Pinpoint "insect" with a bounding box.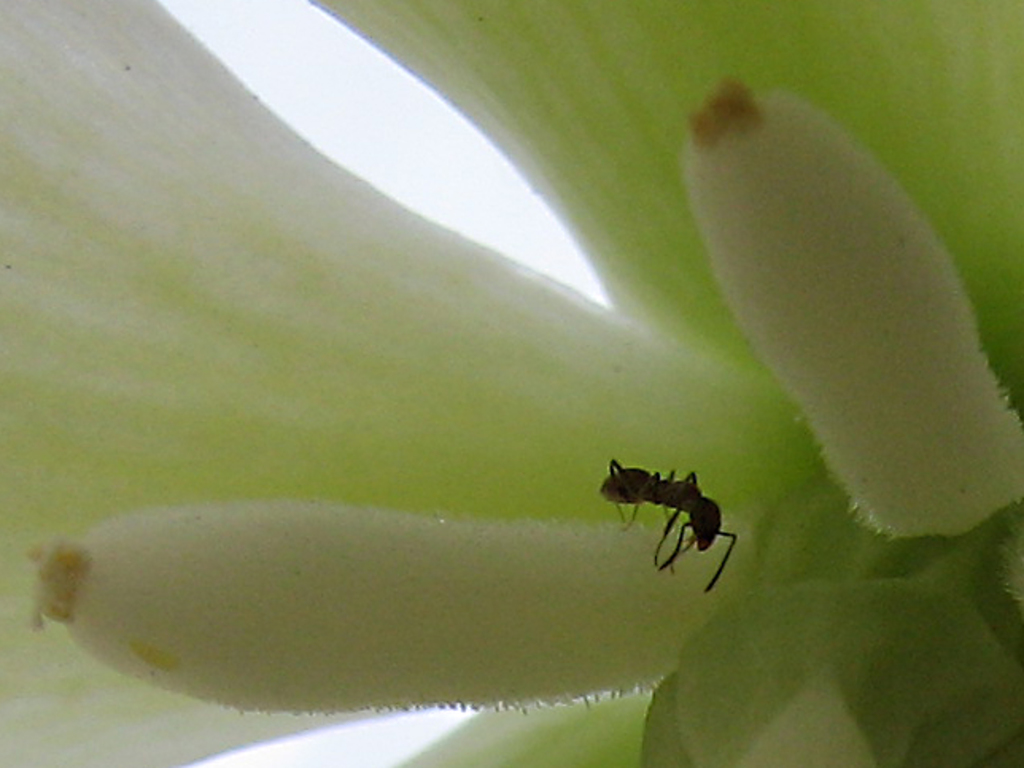
BBox(598, 461, 741, 598).
